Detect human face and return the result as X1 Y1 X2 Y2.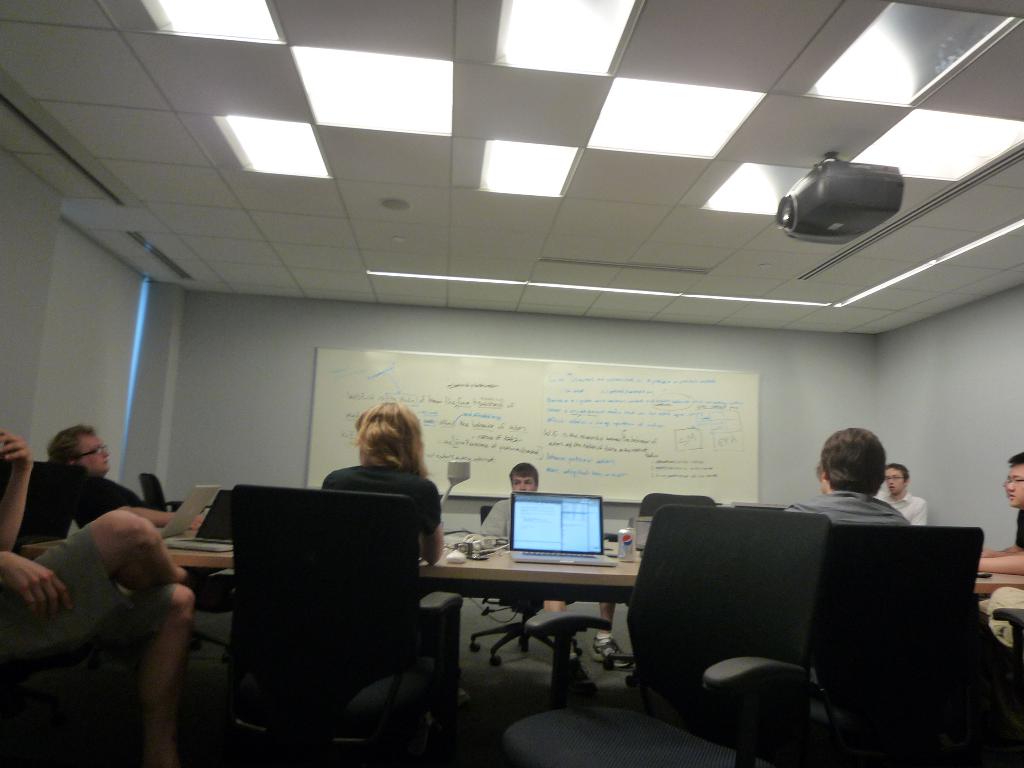
79 435 109 470.
